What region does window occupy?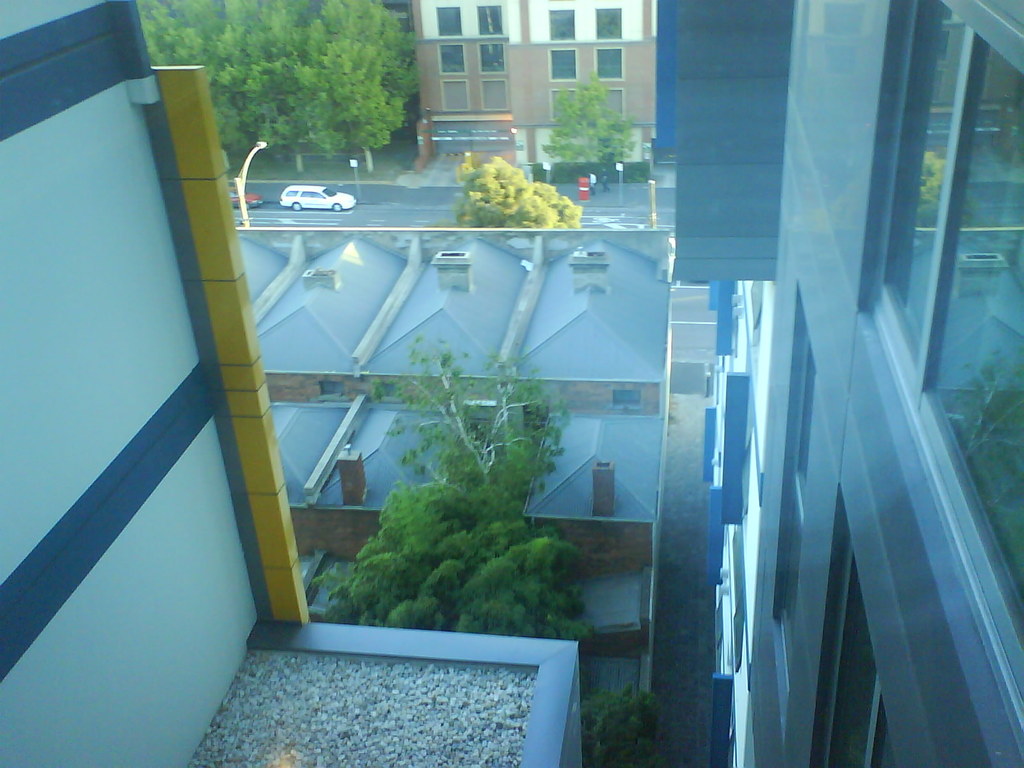
BBox(862, 0, 1023, 765).
